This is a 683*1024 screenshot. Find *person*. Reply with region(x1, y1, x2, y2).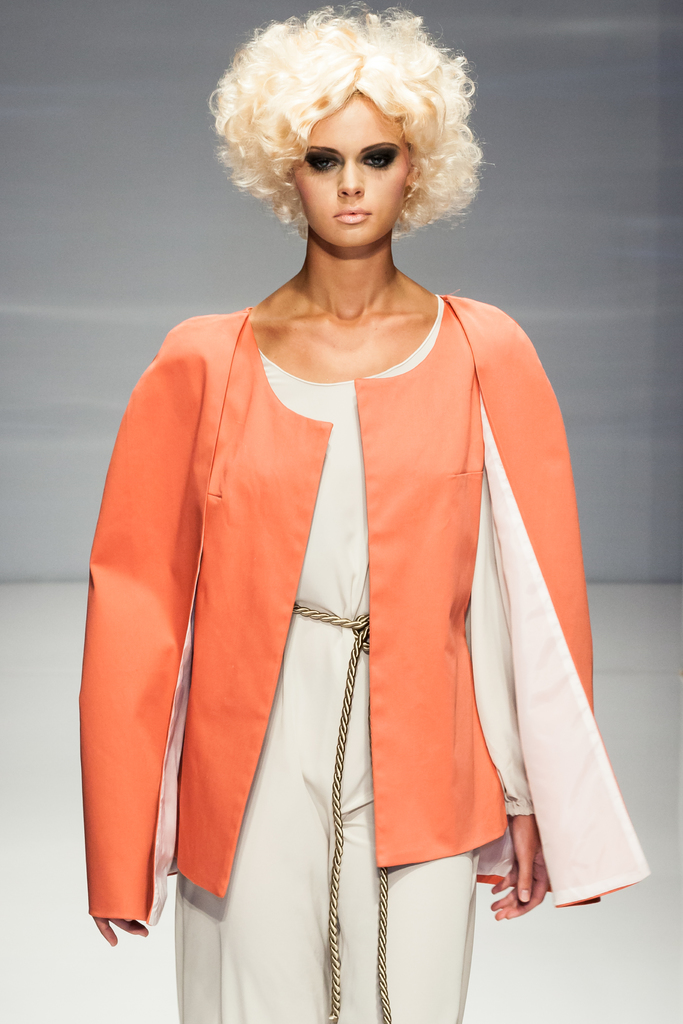
region(75, 6, 623, 981).
